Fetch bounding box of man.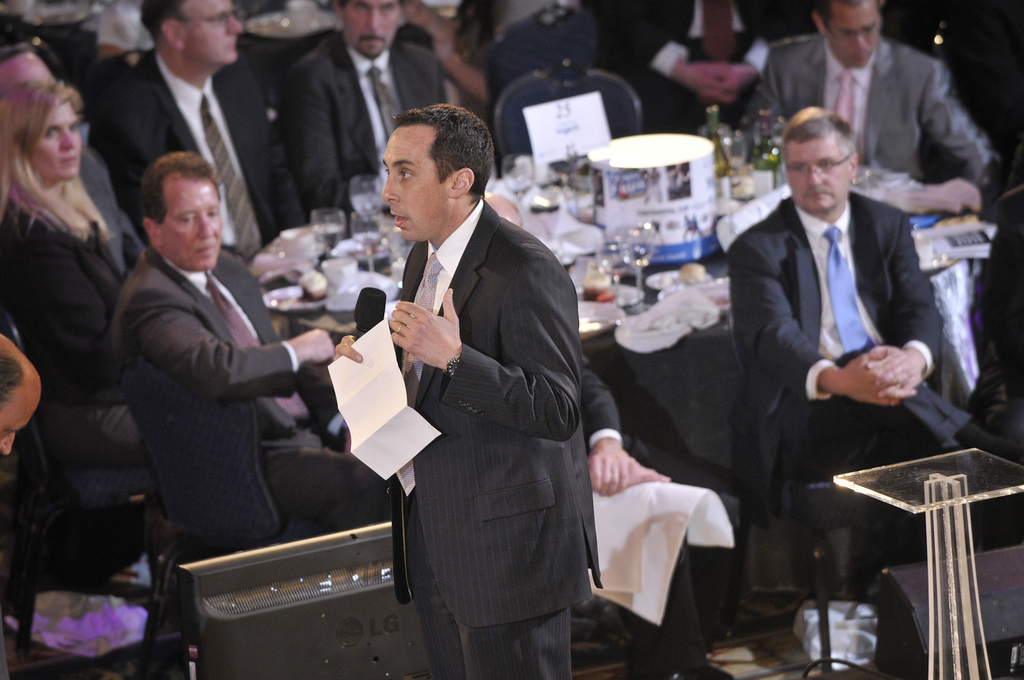
Bbox: {"x1": 0, "y1": 40, "x2": 51, "y2": 95}.
